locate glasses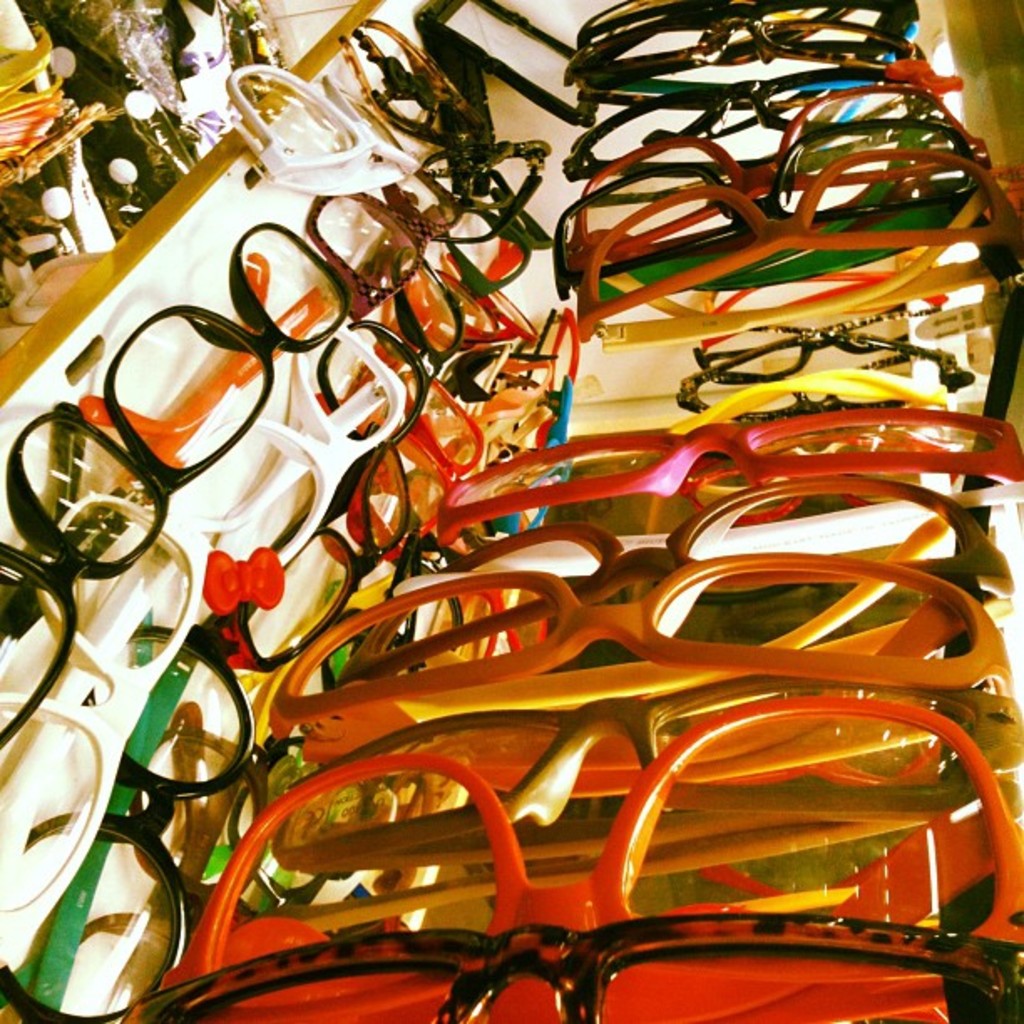
locate(199, 12, 564, 465)
